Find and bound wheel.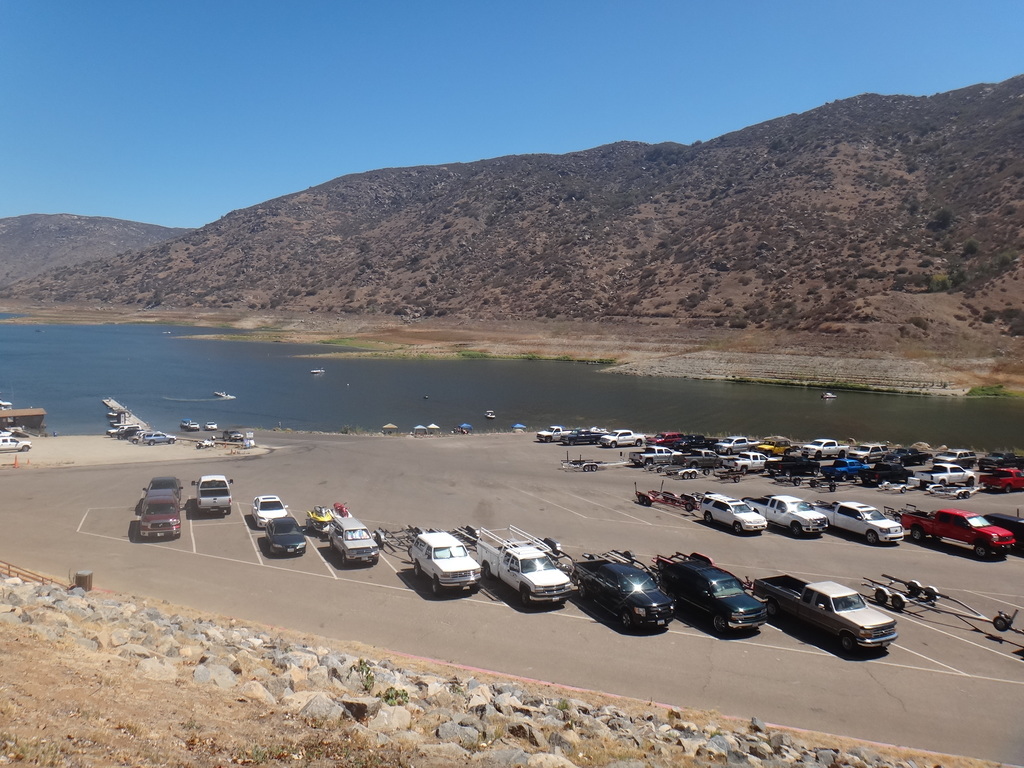
Bound: <bbox>909, 523, 922, 540</bbox>.
